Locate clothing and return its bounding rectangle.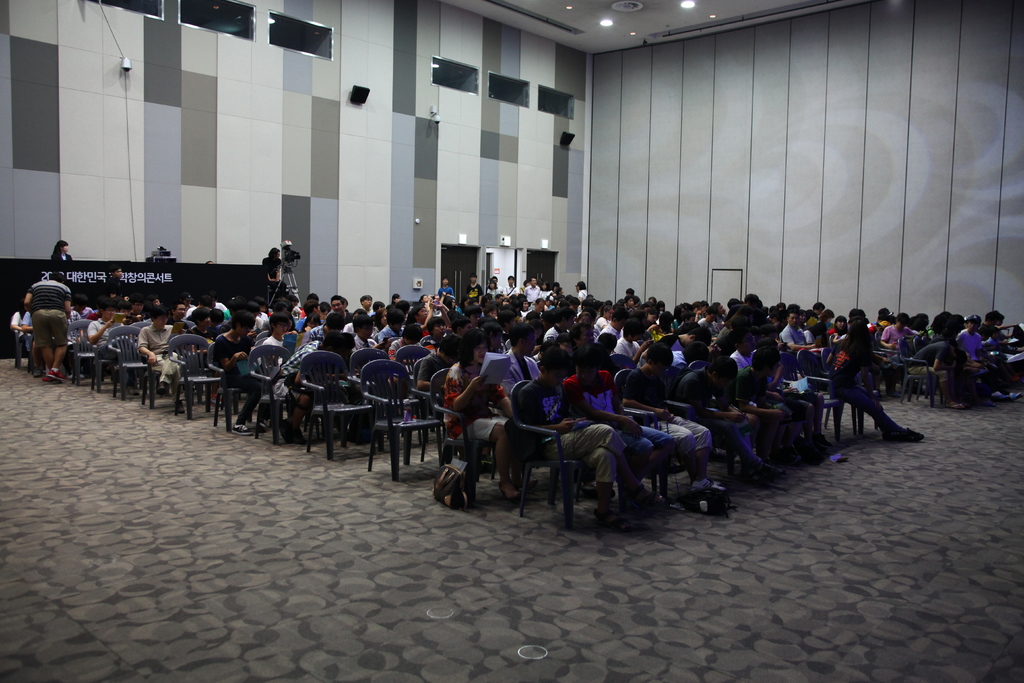
951,323,991,370.
